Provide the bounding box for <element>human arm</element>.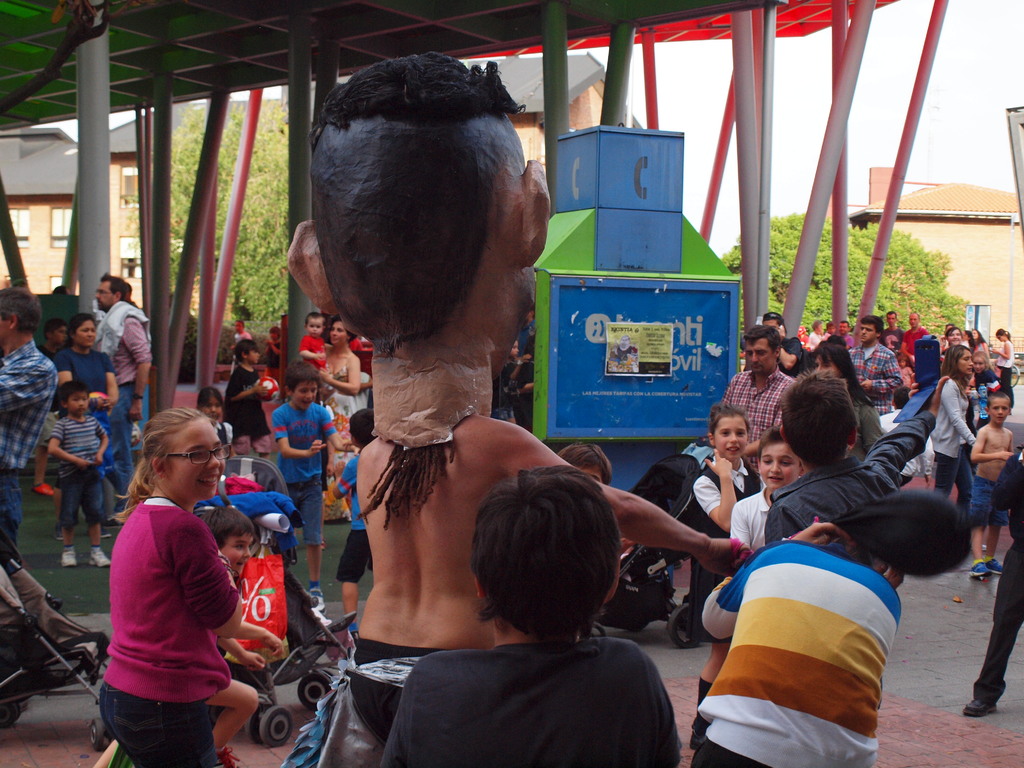
(856,372,950,479).
